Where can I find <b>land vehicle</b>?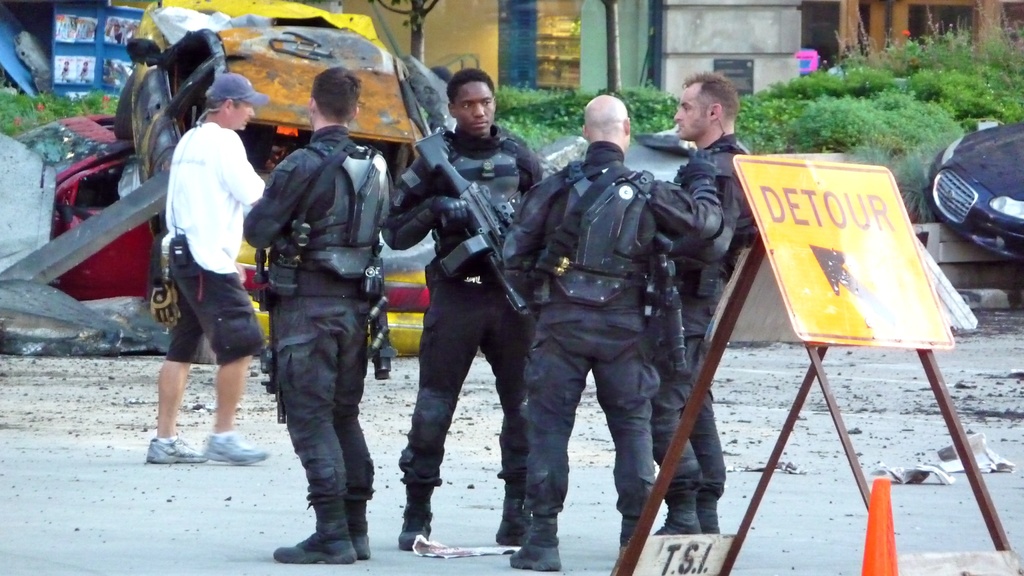
You can find it at pyautogui.locateOnScreen(113, 0, 438, 360).
